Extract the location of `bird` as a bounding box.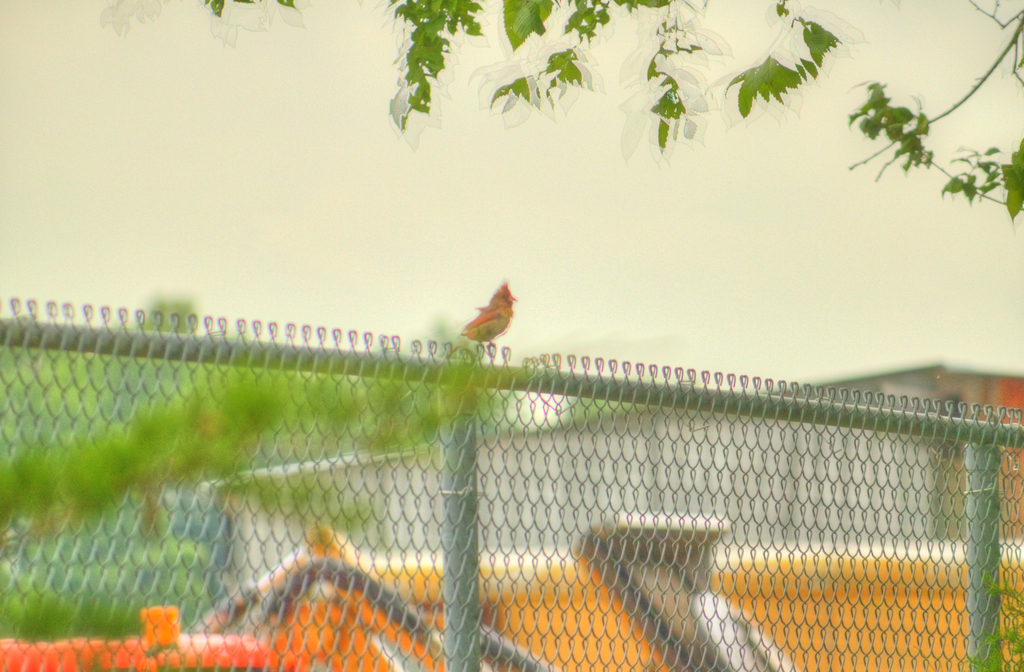
<box>432,275,521,362</box>.
